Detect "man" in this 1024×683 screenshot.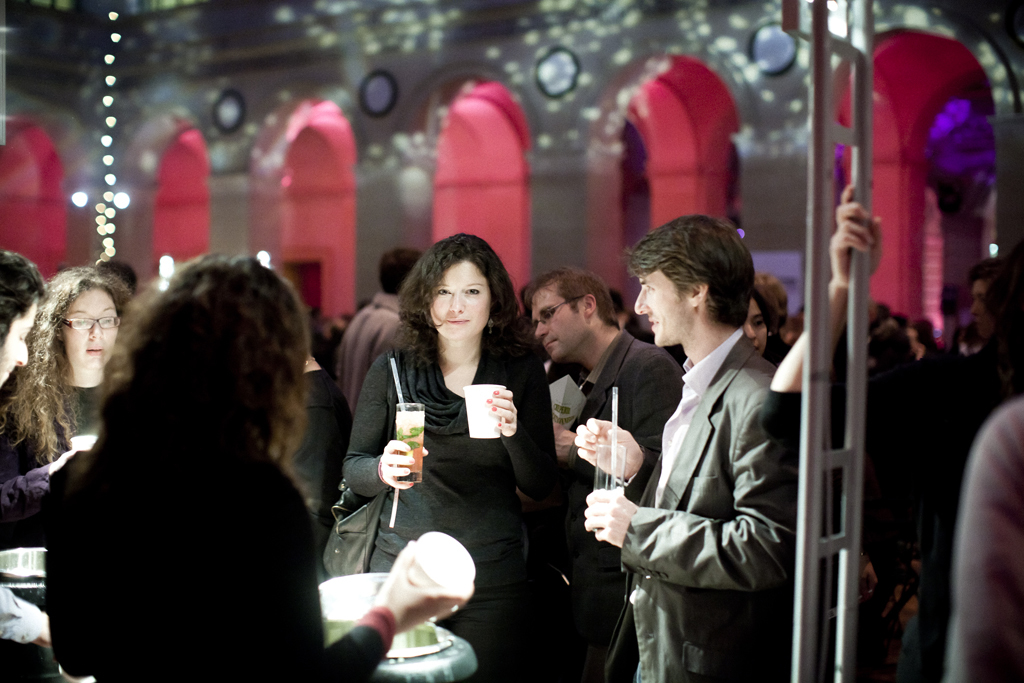
Detection: x1=518, y1=265, x2=686, y2=682.
